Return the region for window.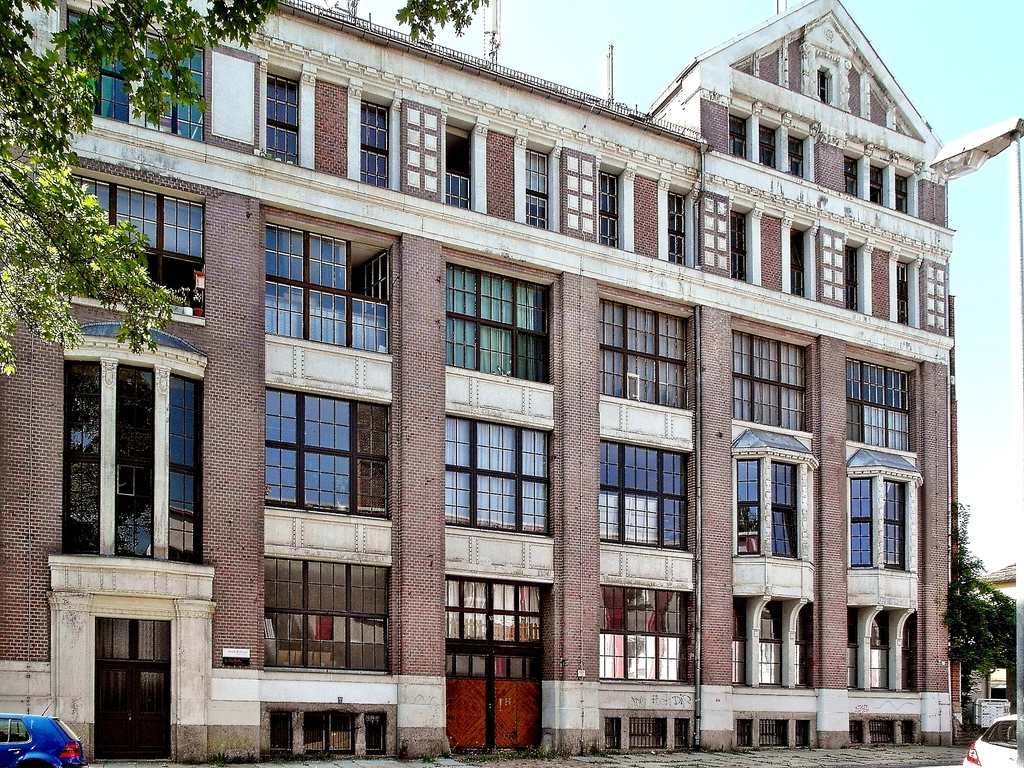
[x1=449, y1=265, x2=557, y2=383].
